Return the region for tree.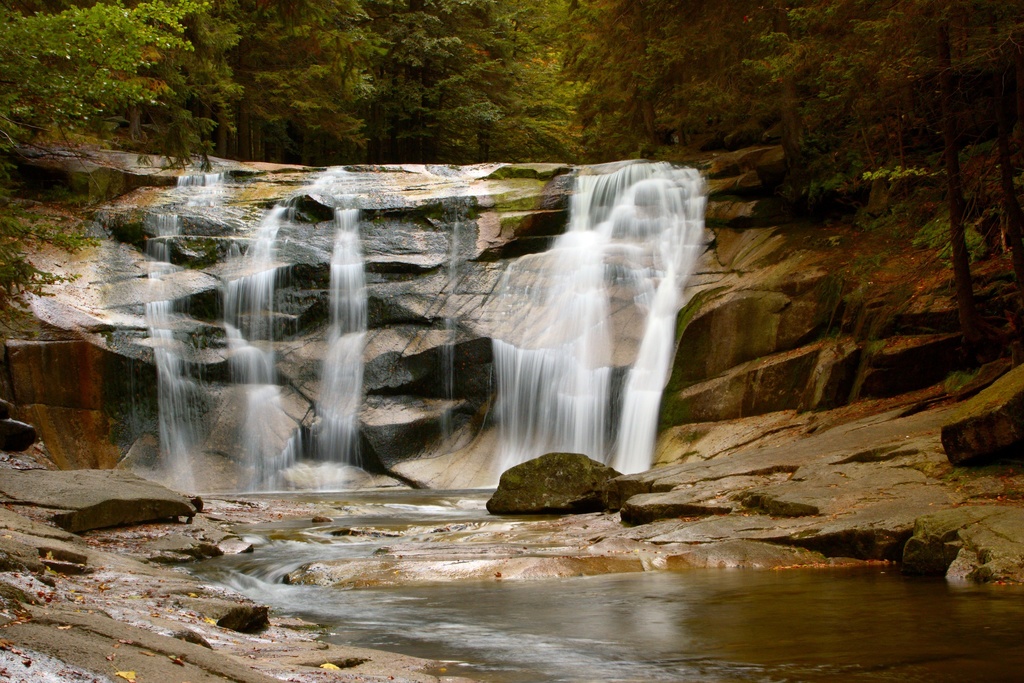
box(0, 0, 209, 346).
